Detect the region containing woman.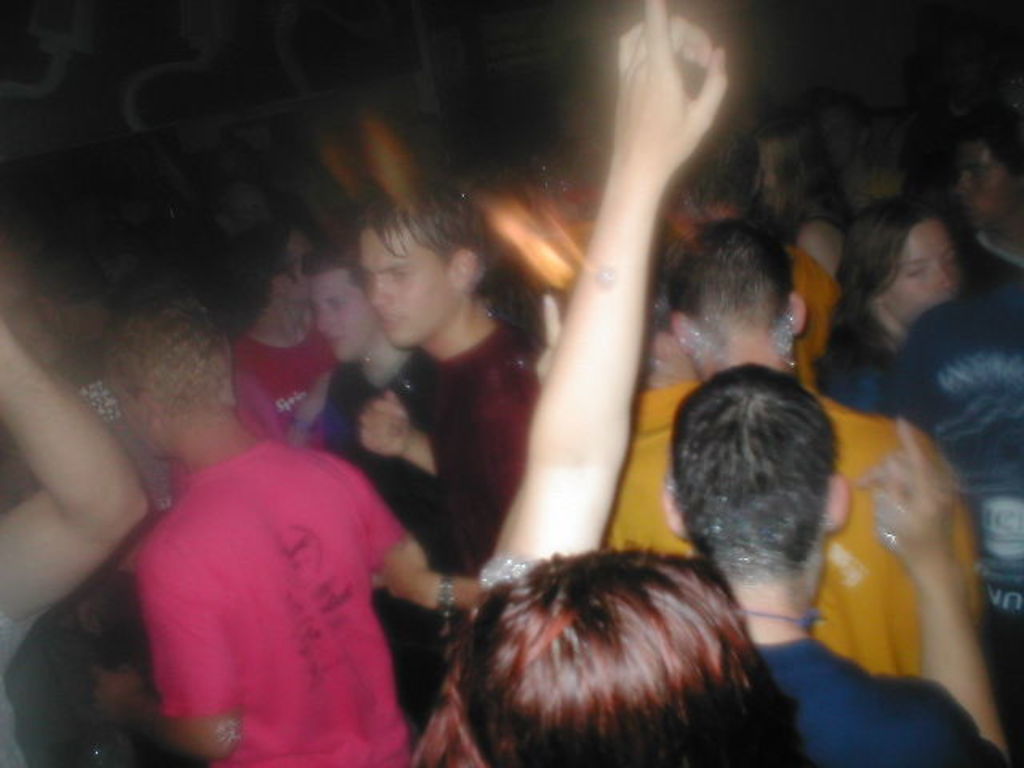
crop(810, 198, 966, 421).
